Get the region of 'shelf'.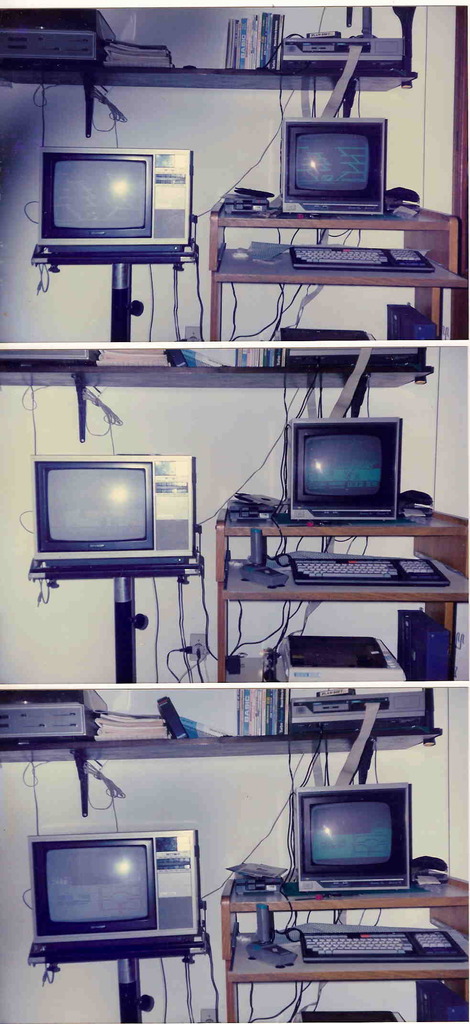
x1=0, y1=344, x2=437, y2=440.
